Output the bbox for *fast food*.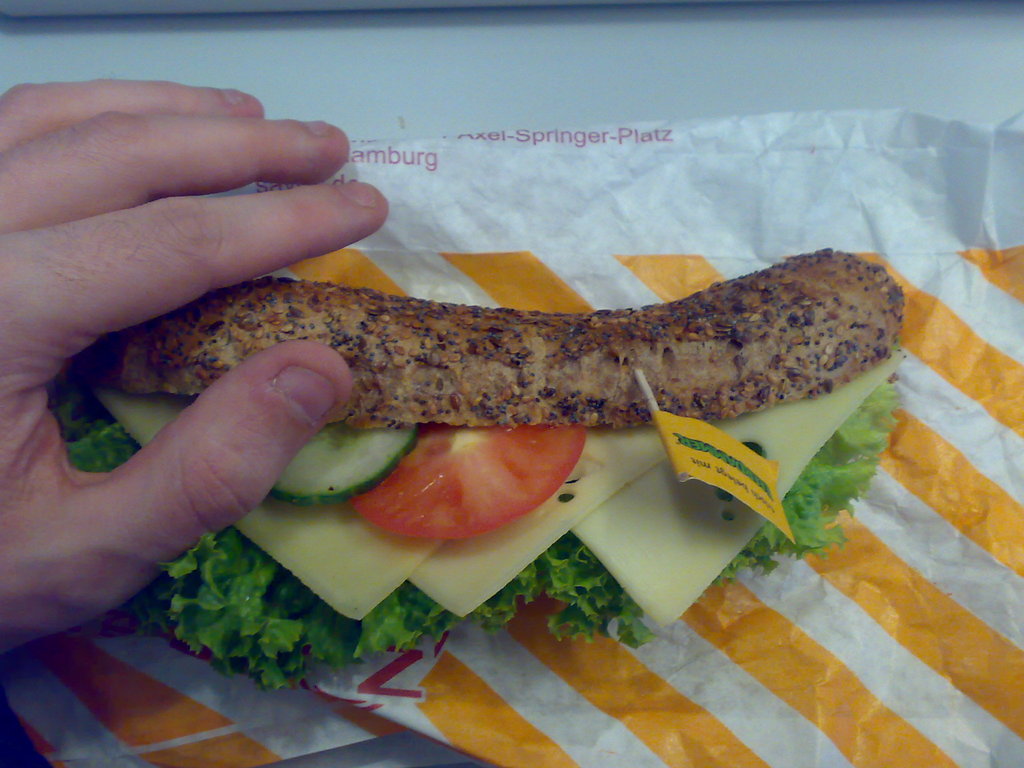
83,215,934,618.
